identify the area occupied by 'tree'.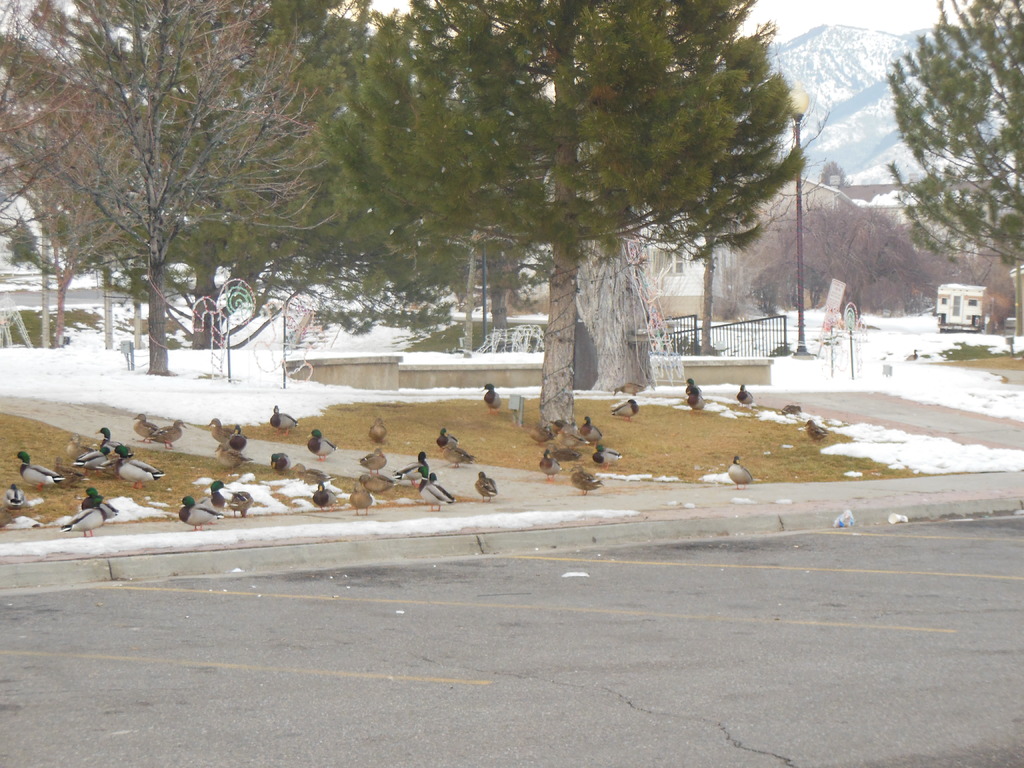
Area: bbox(339, 0, 828, 425).
